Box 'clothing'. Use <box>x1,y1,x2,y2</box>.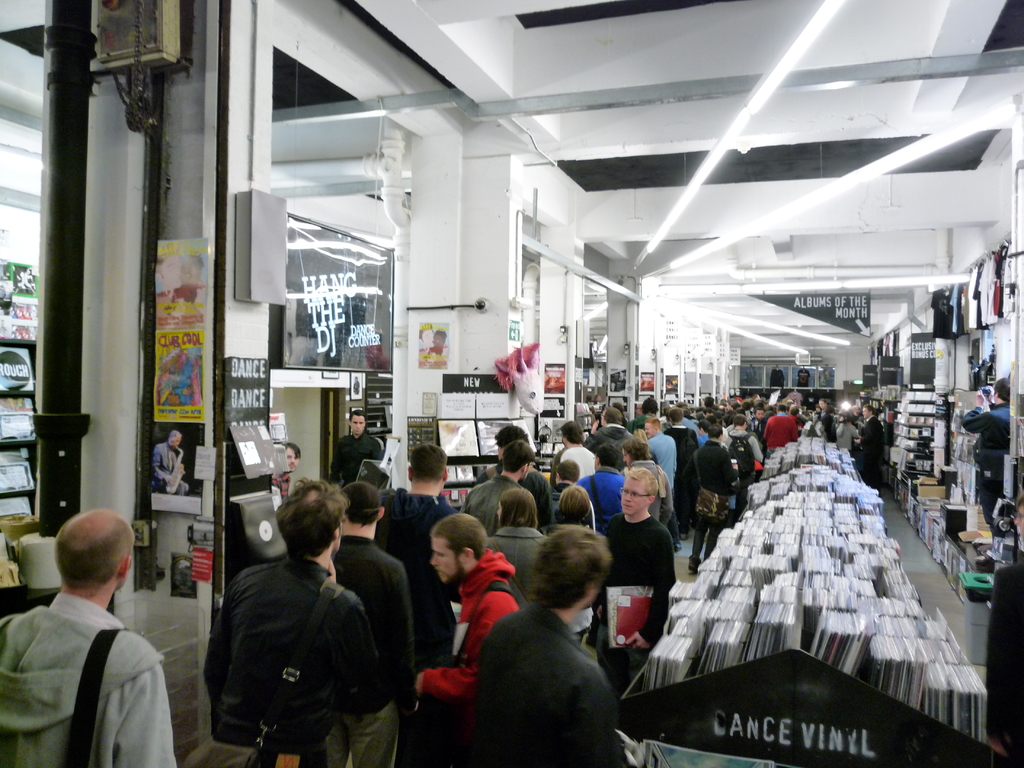
<box>476,600,633,767</box>.
